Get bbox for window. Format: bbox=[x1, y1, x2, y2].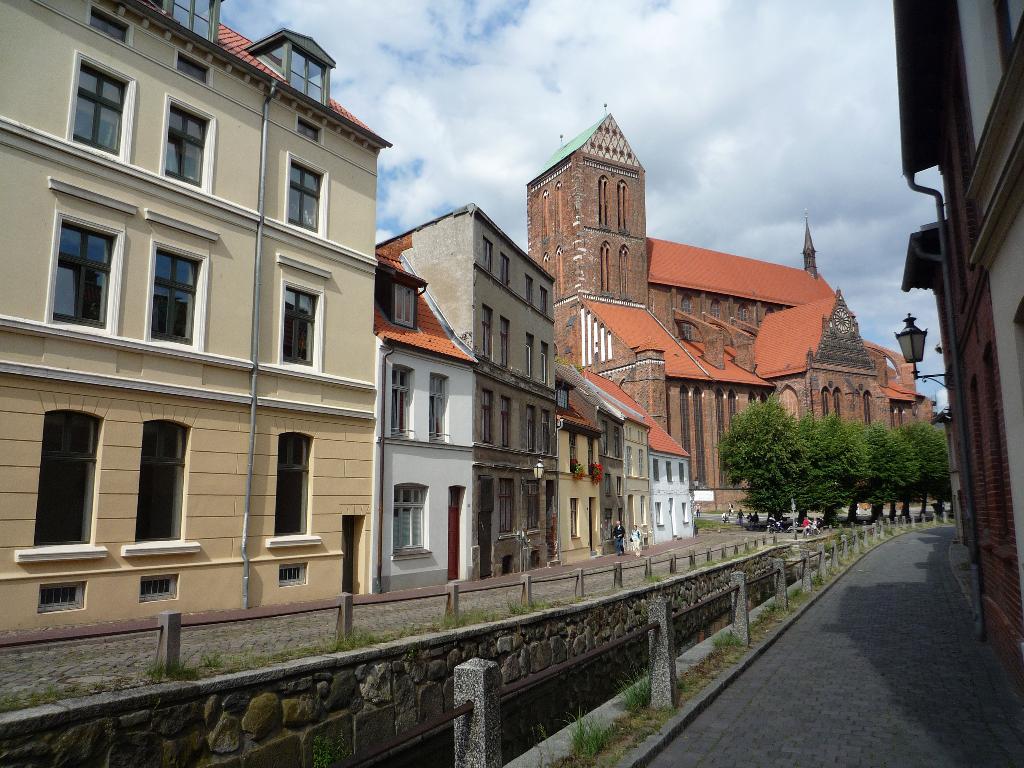
bbox=[23, 380, 104, 558].
